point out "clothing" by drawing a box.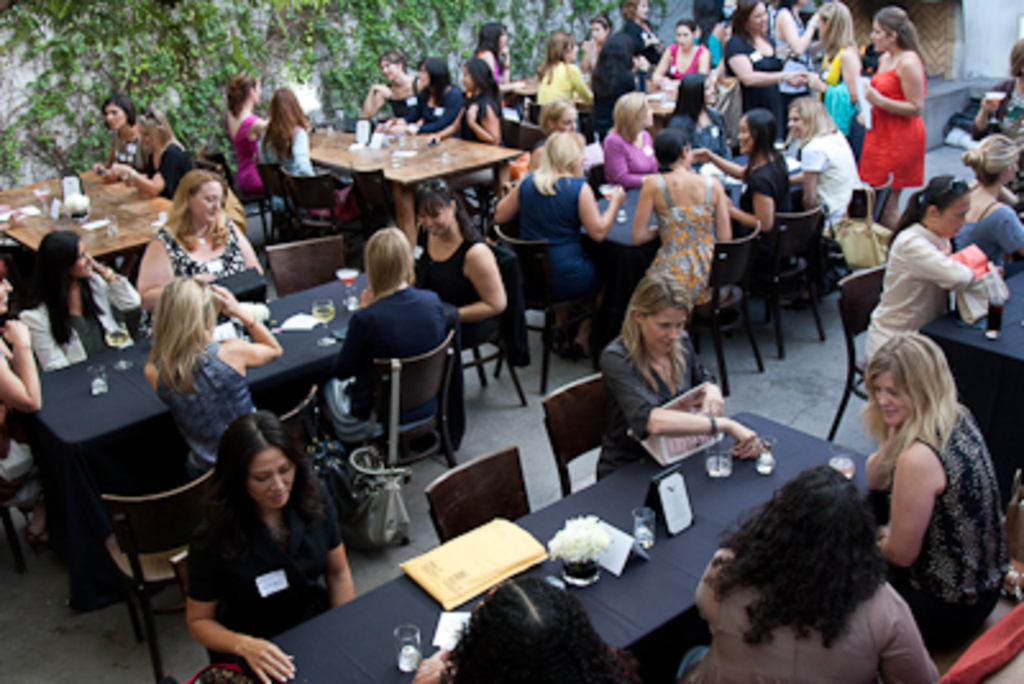
x1=471, y1=49, x2=504, y2=95.
